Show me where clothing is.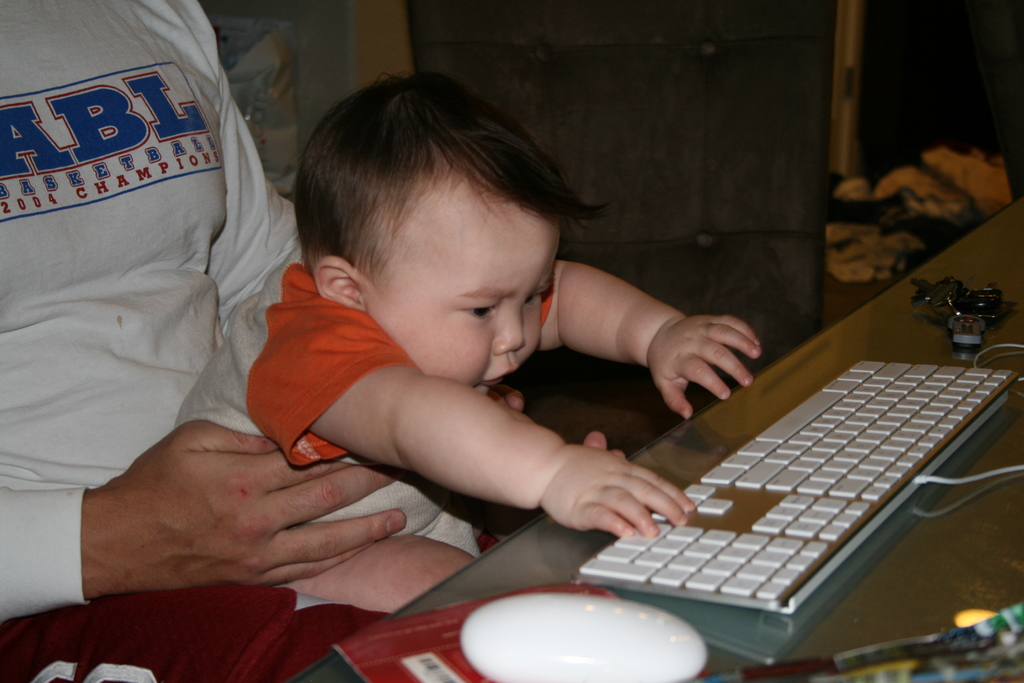
clothing is at rect(172, 264, 500, 558).
